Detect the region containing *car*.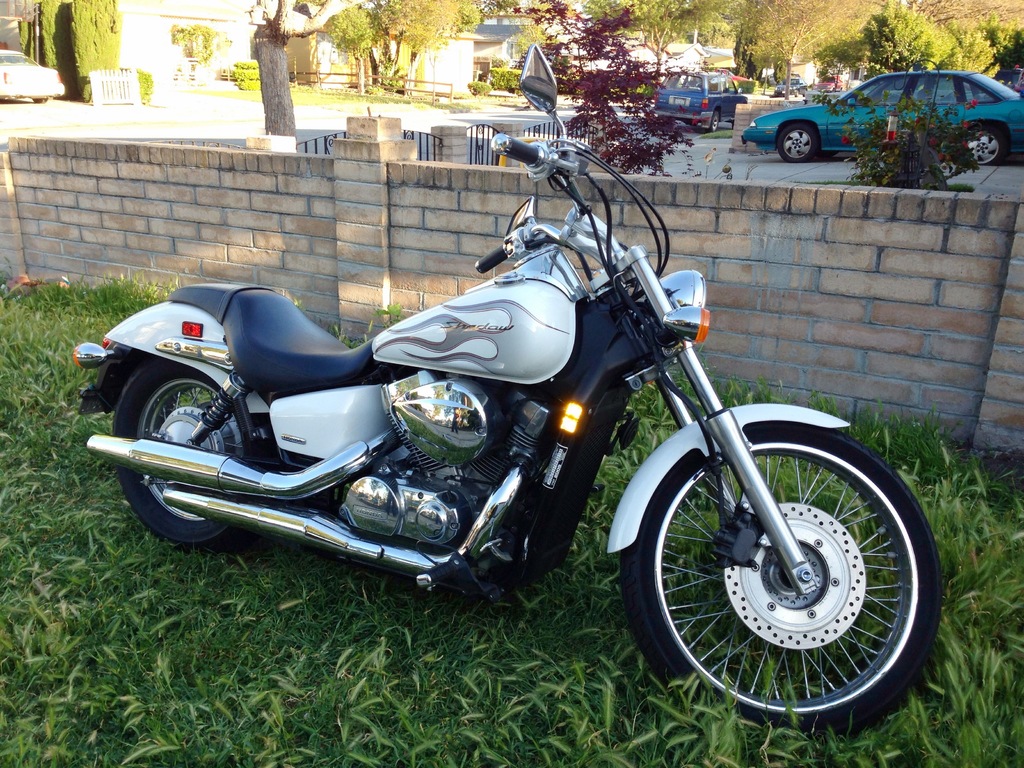
x1=772, y1=77, x2=809, y2=99.
